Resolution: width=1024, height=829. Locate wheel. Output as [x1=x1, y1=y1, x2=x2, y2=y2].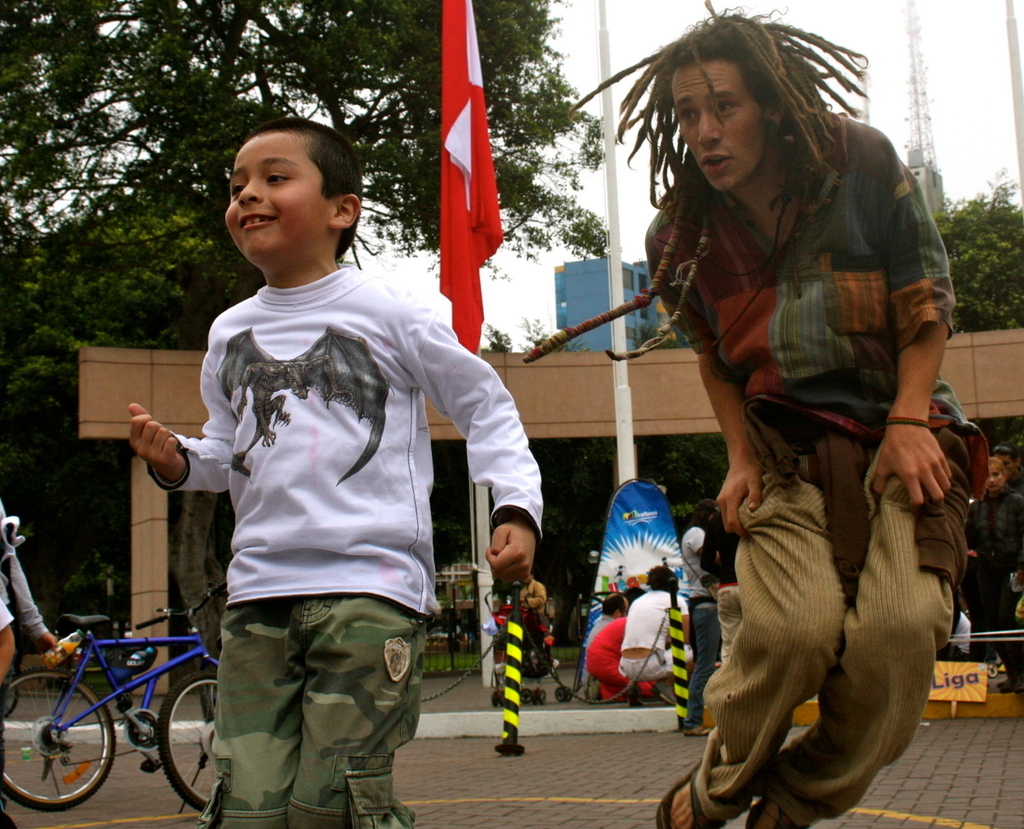
[x1=533, y1=689, x2=539, y2=704].
